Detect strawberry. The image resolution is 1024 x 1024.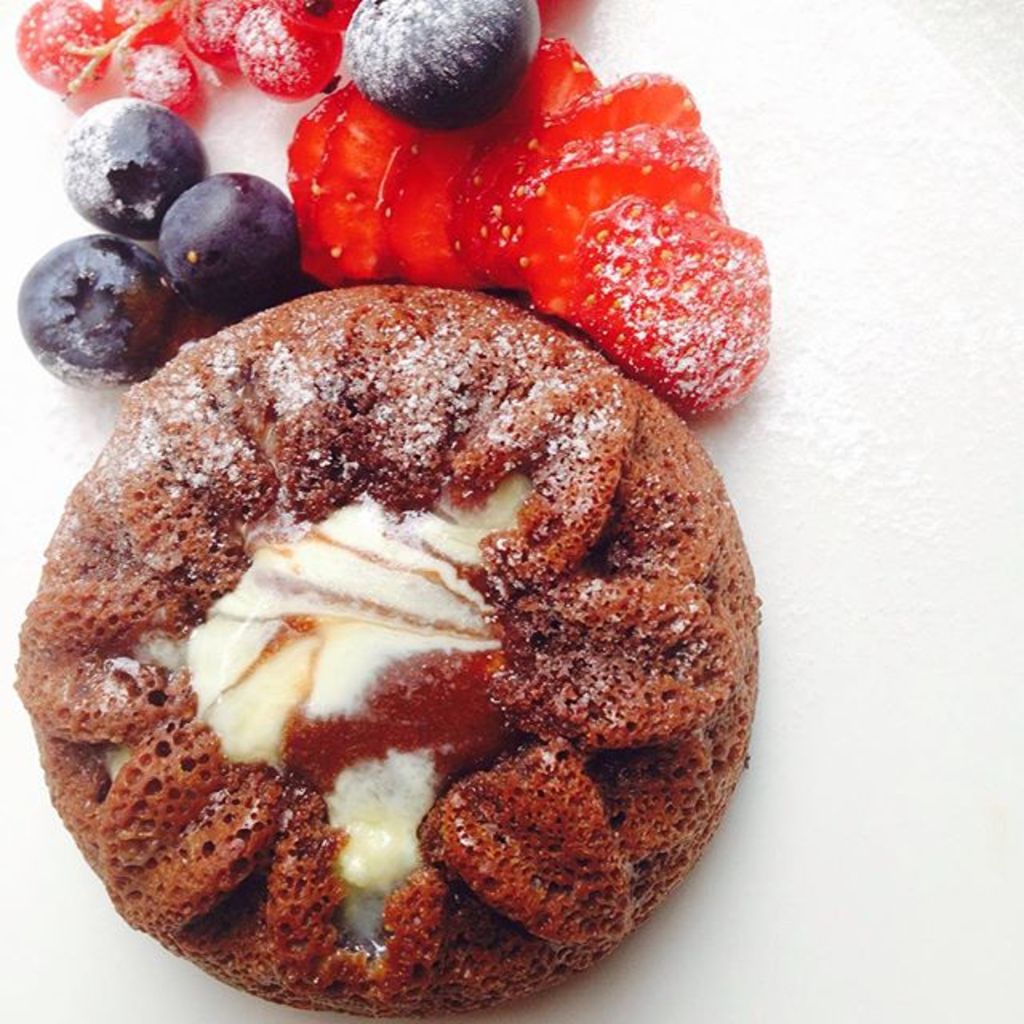
(286, 72, 355, 291).
